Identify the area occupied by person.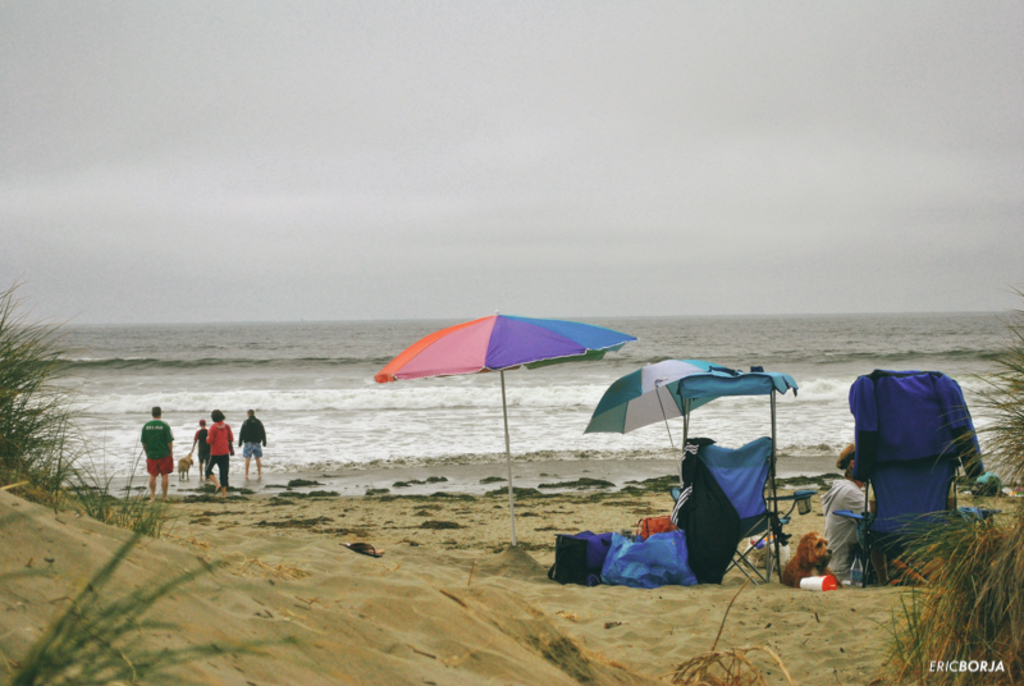
Area: [x1=188, y1=417, x2=204, y2=481].
